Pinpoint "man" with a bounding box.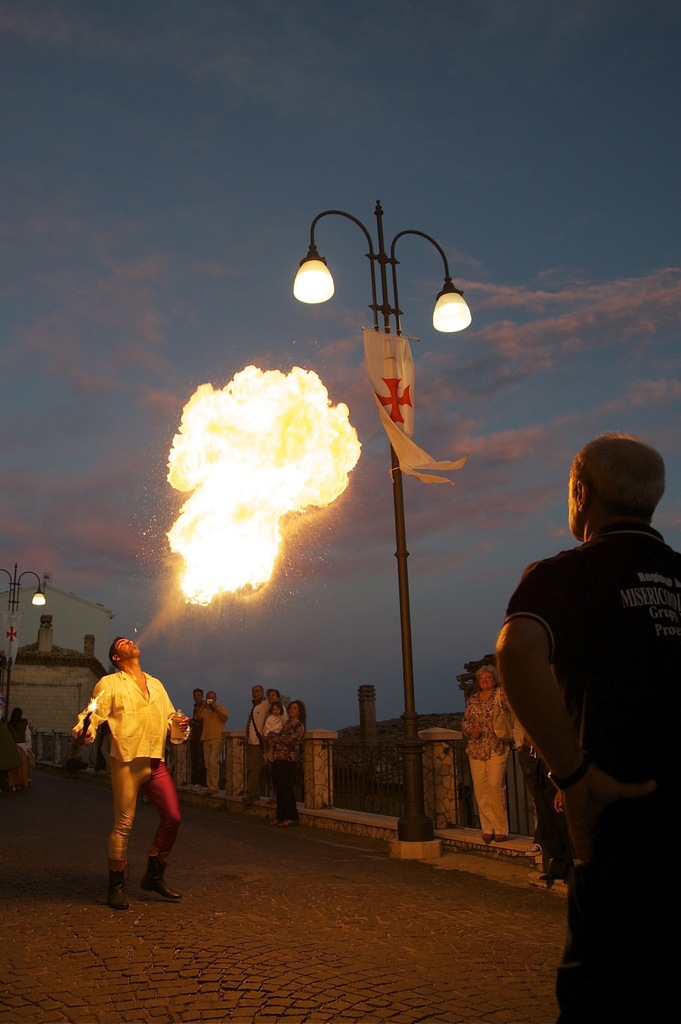
bbox=[186, 683, 198, 784].
